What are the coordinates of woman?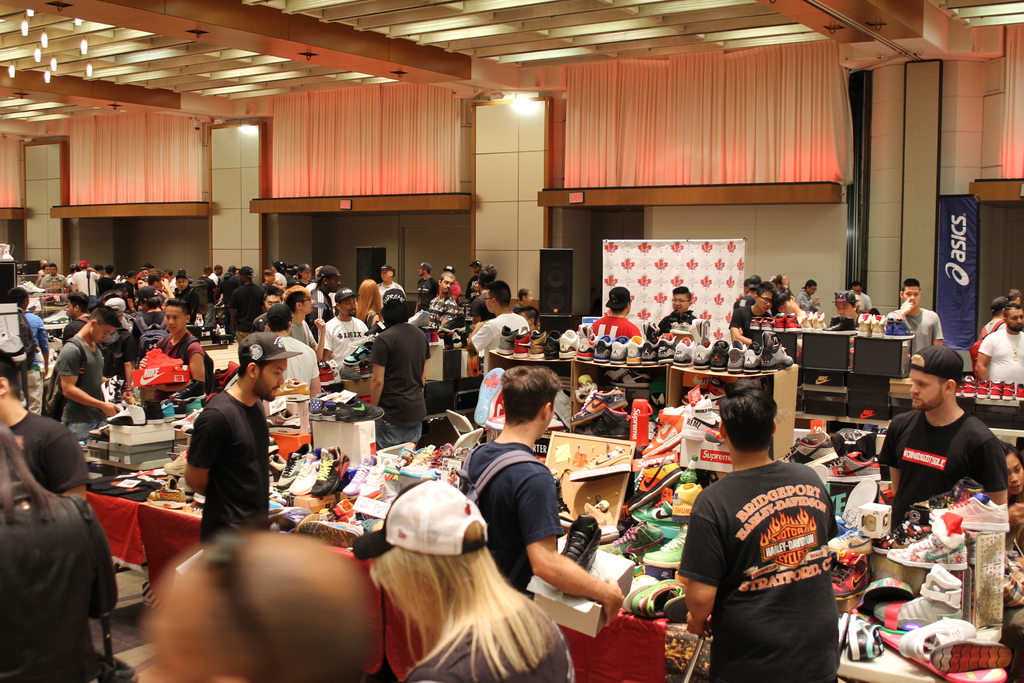
detection(470, 267, 497, 377).
